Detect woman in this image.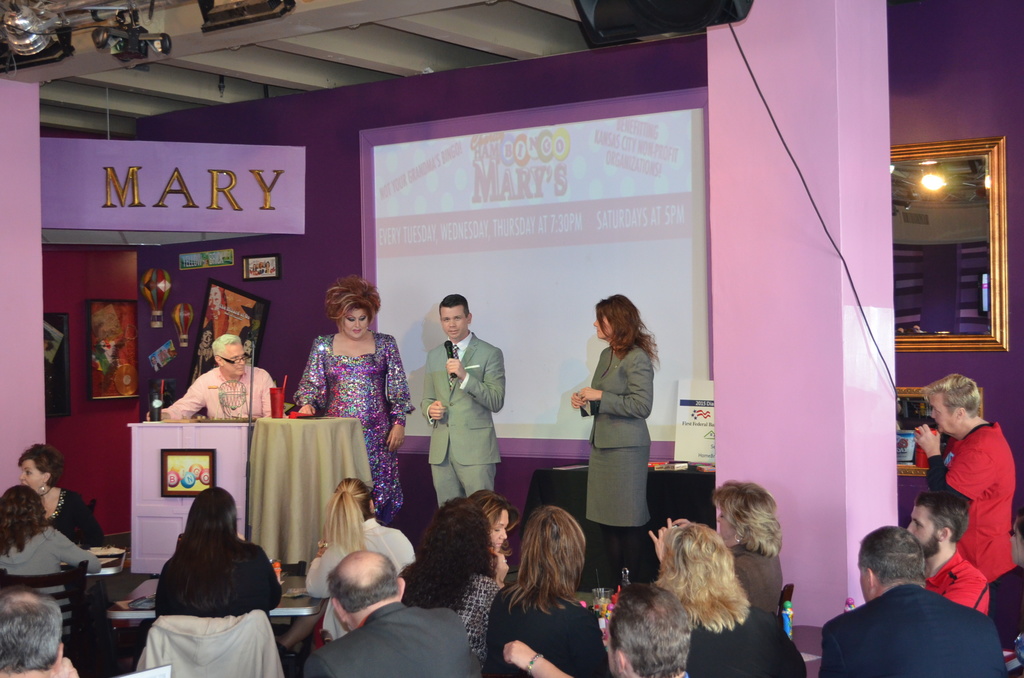
Detection: 490:506:610:677.
